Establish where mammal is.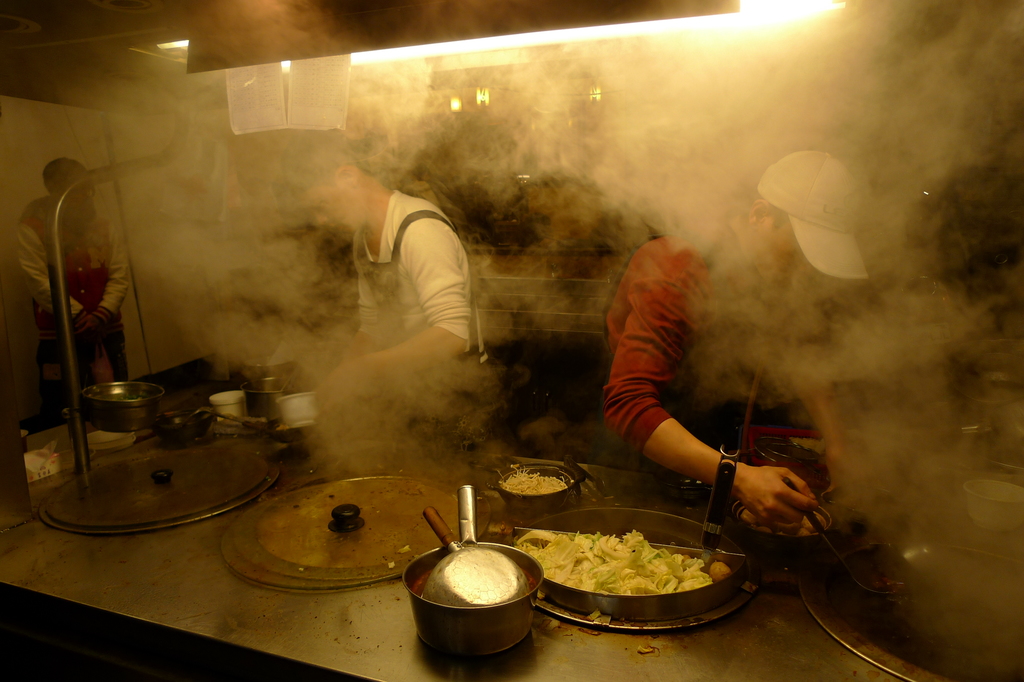
Established at bbox=[269, 147, 489, 425].
